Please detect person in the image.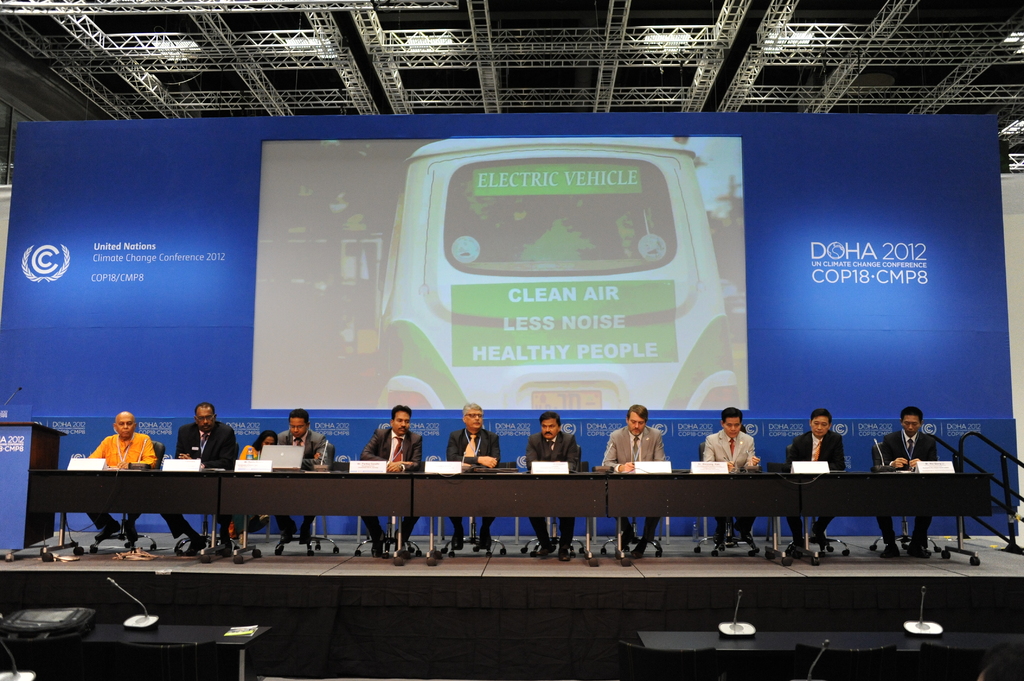
{"x1": 705, "y1": 408, "x2": 761, "y2": 550}.
